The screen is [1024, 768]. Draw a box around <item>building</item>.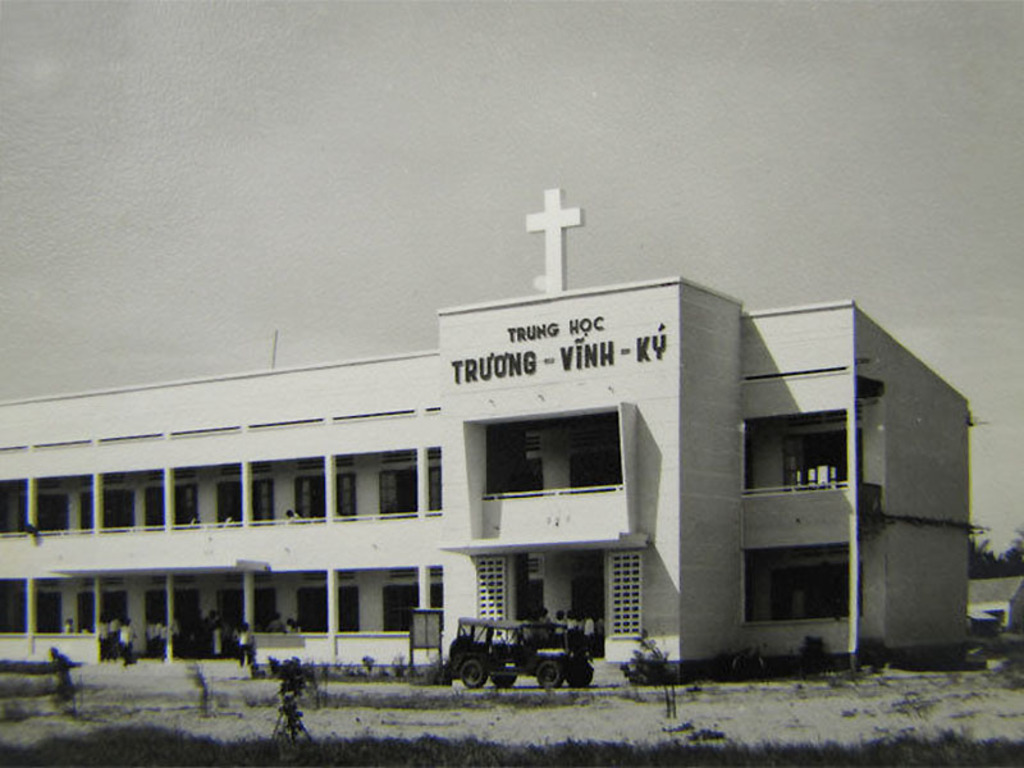
detection(969, 575, 1023, 631).
